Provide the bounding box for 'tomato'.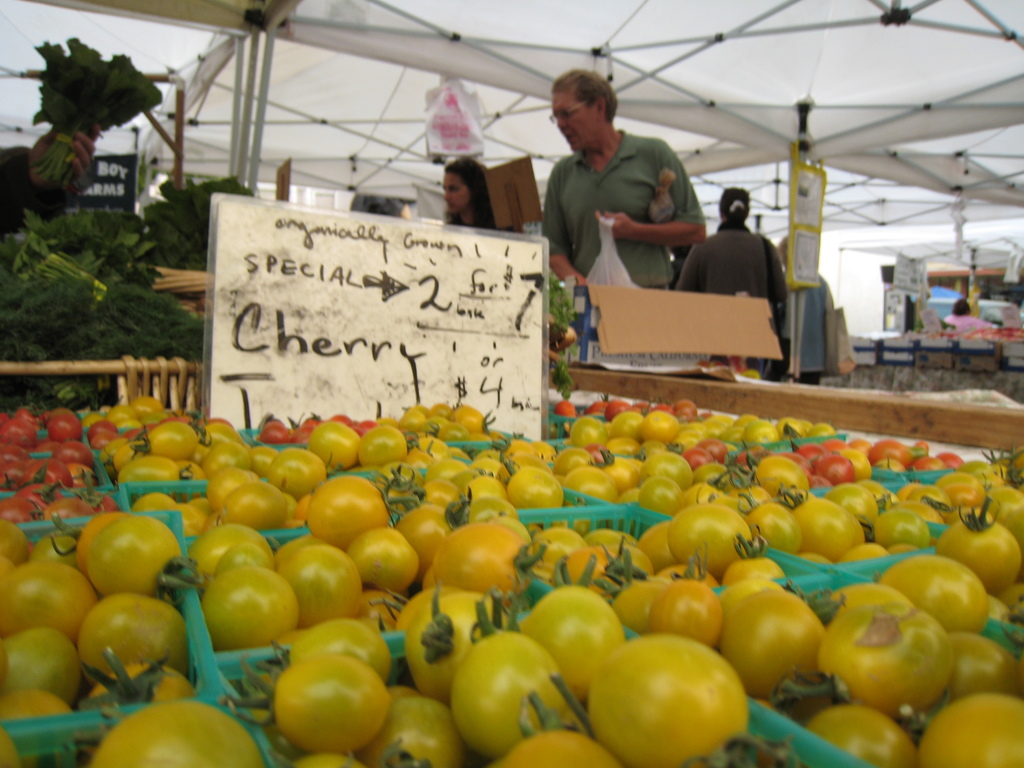
[left=189, top=521, right=273, bottom=579].
